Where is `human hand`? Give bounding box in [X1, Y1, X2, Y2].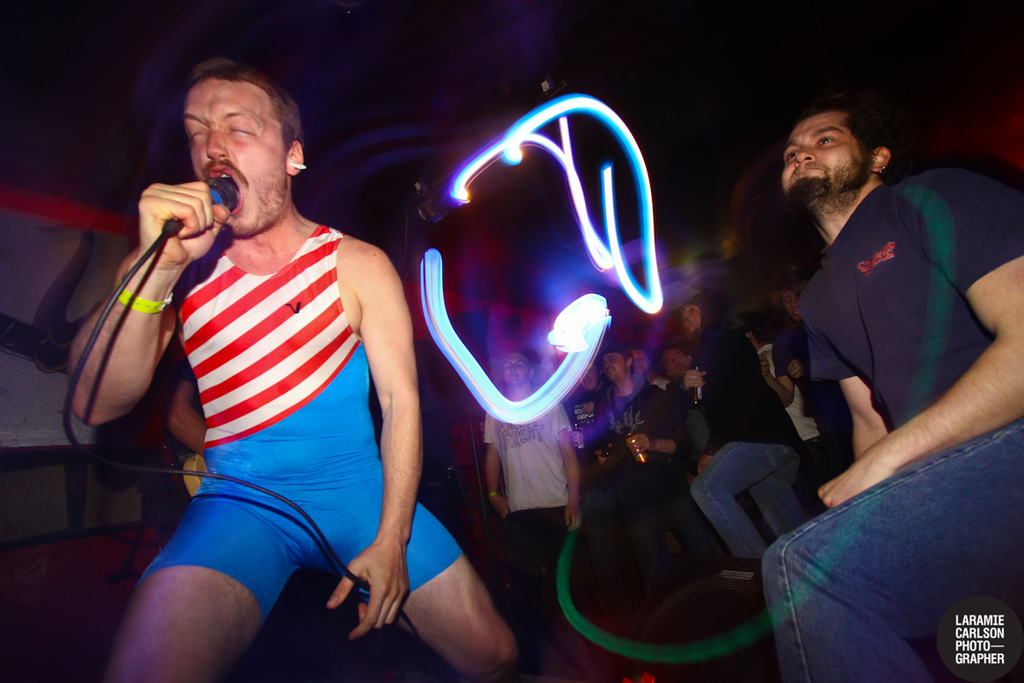
[783, 357, 807, 383].
